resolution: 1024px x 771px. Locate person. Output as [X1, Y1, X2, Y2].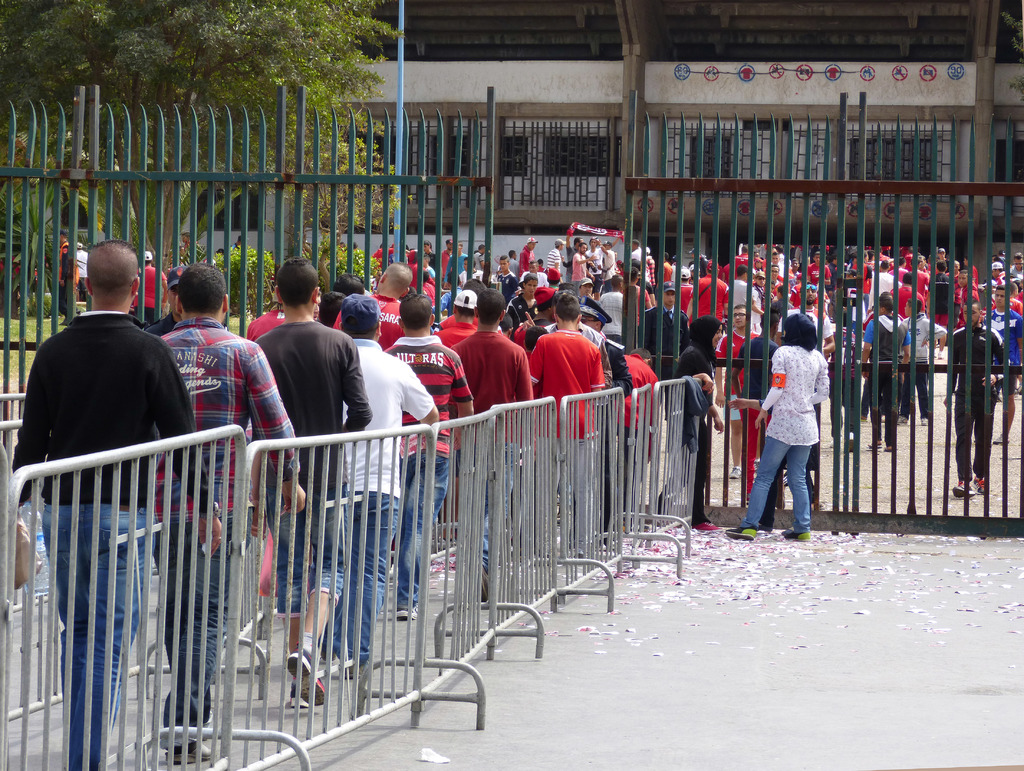
[643, 277, 694, 364].
